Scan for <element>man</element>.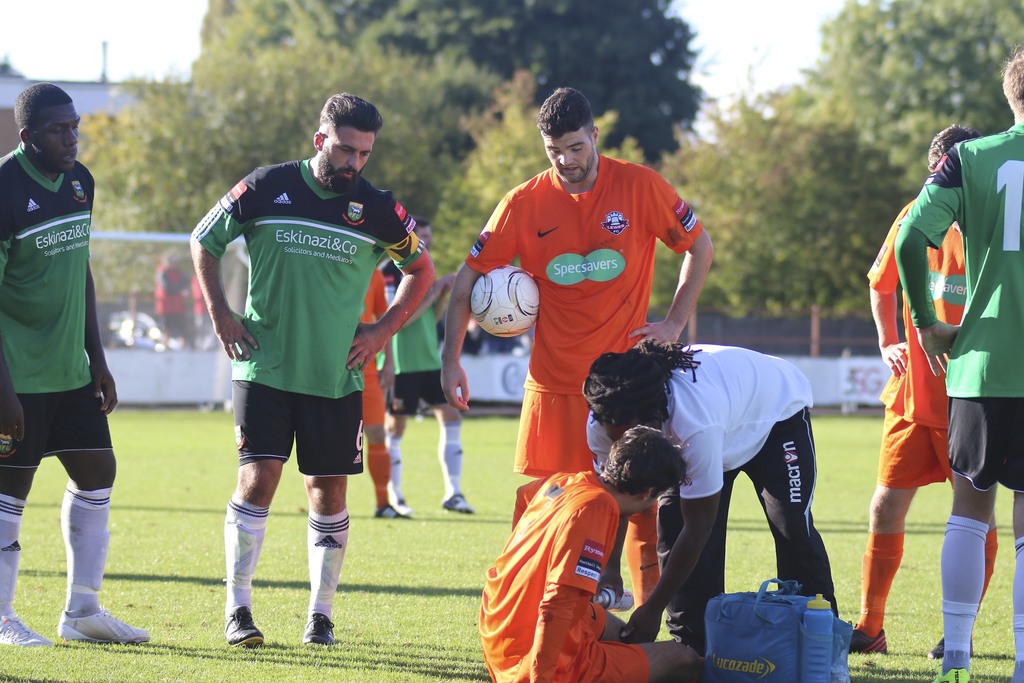
Scan result: select_region(472, 409, 714, 682).
